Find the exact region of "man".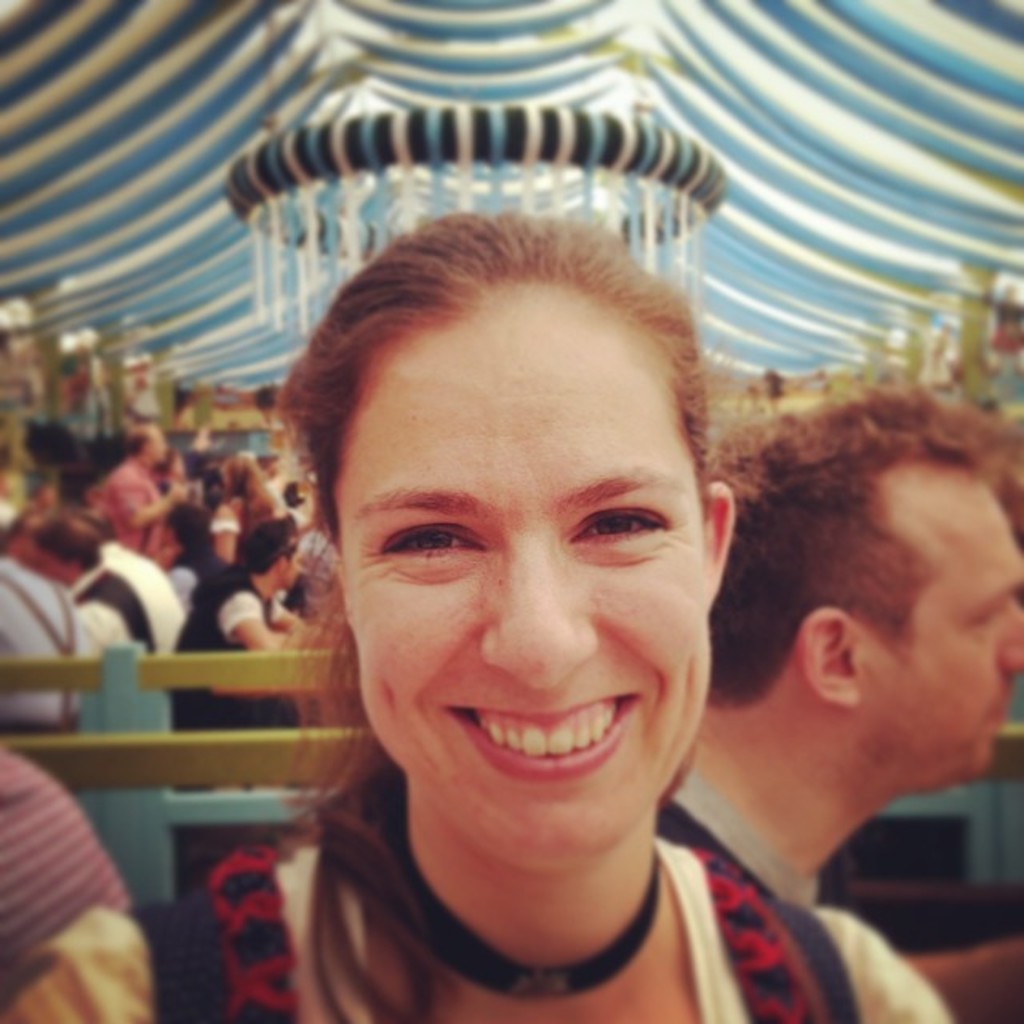
Exact region: <bbox>648, 344, 1023, 973</bbox>.
